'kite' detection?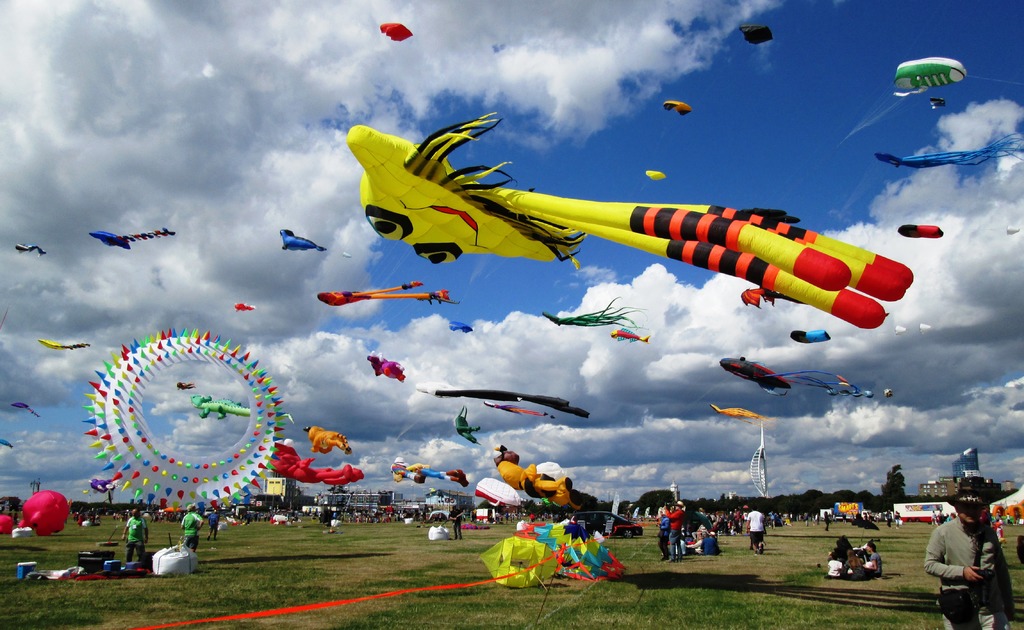
Rect(661, 96, 695, 117)
